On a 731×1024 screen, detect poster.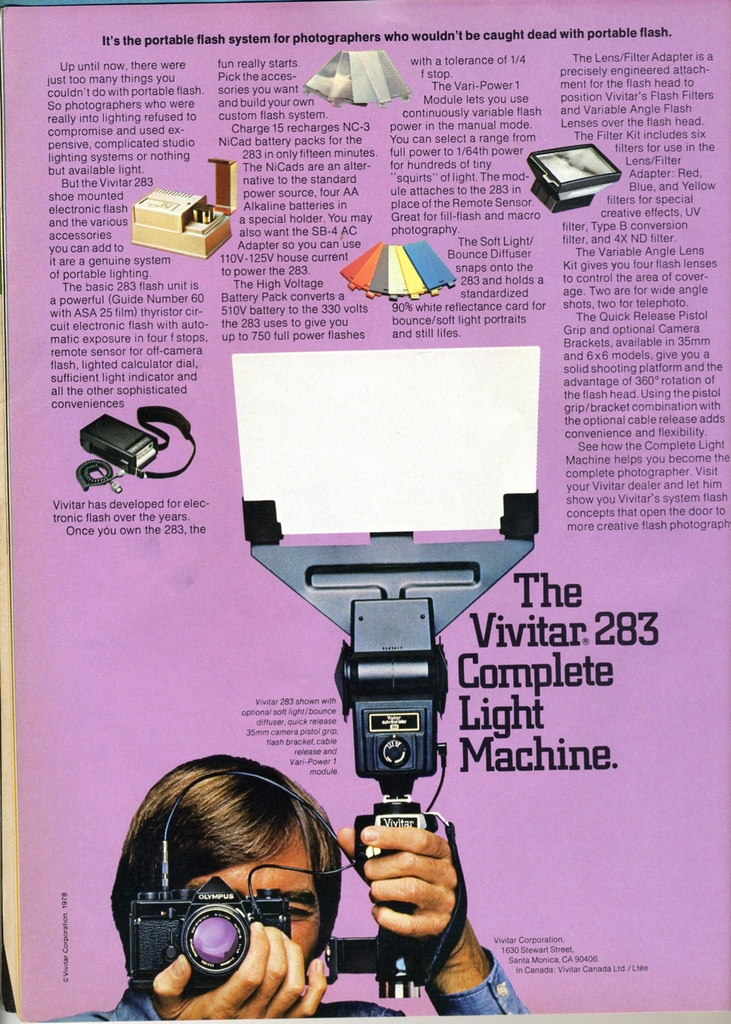
0:0:730:1023.
